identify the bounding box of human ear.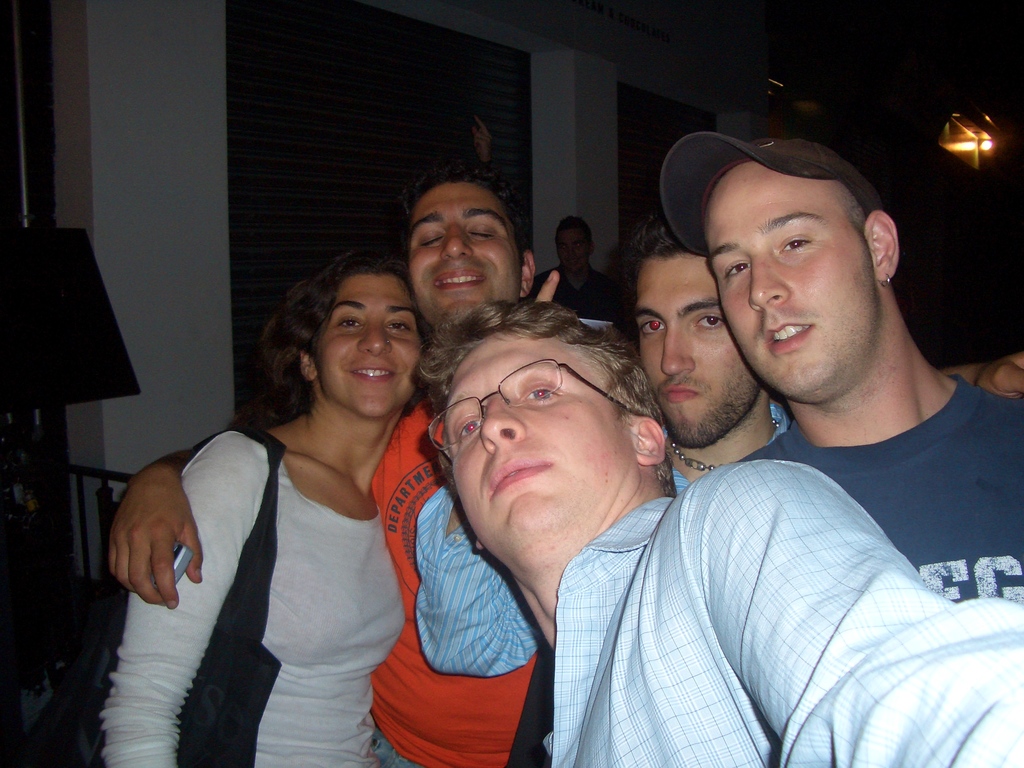
<bbox>521, 250, 536, 296</bbox>.
